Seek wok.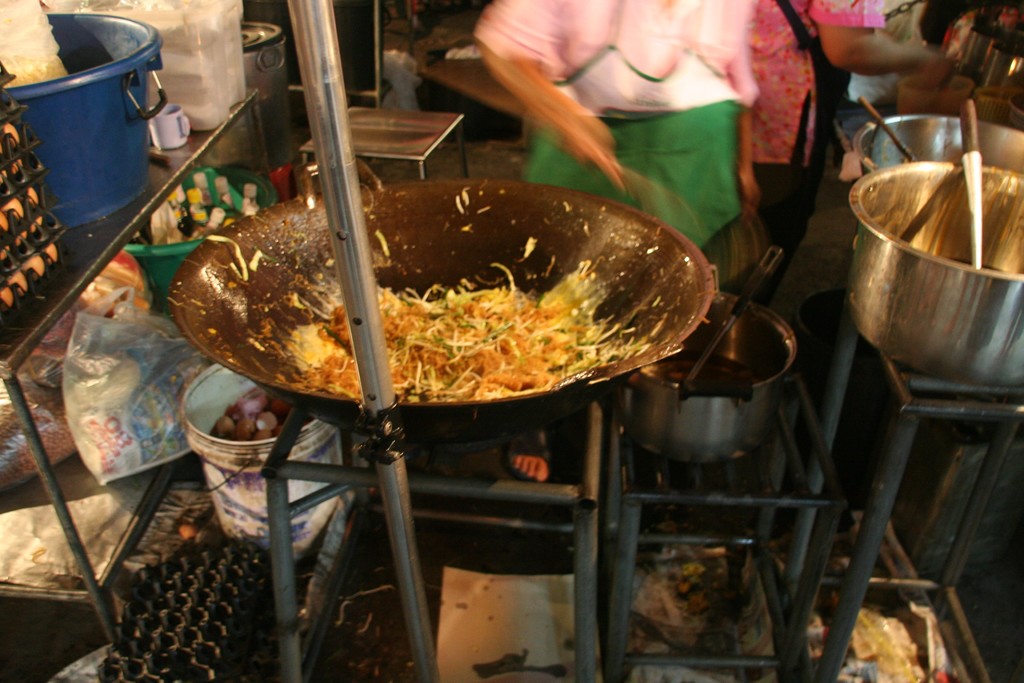
{"left": 152, "top": 150, "right": 722, "bottom": 445}.
